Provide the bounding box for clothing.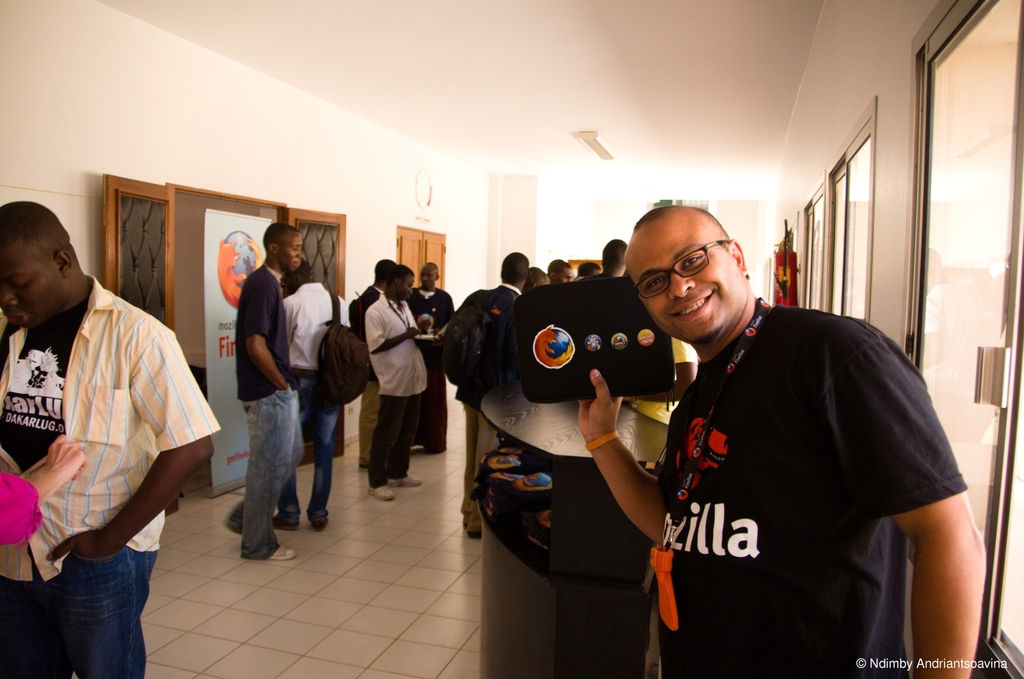
detection(461, 284, 524, 531).
